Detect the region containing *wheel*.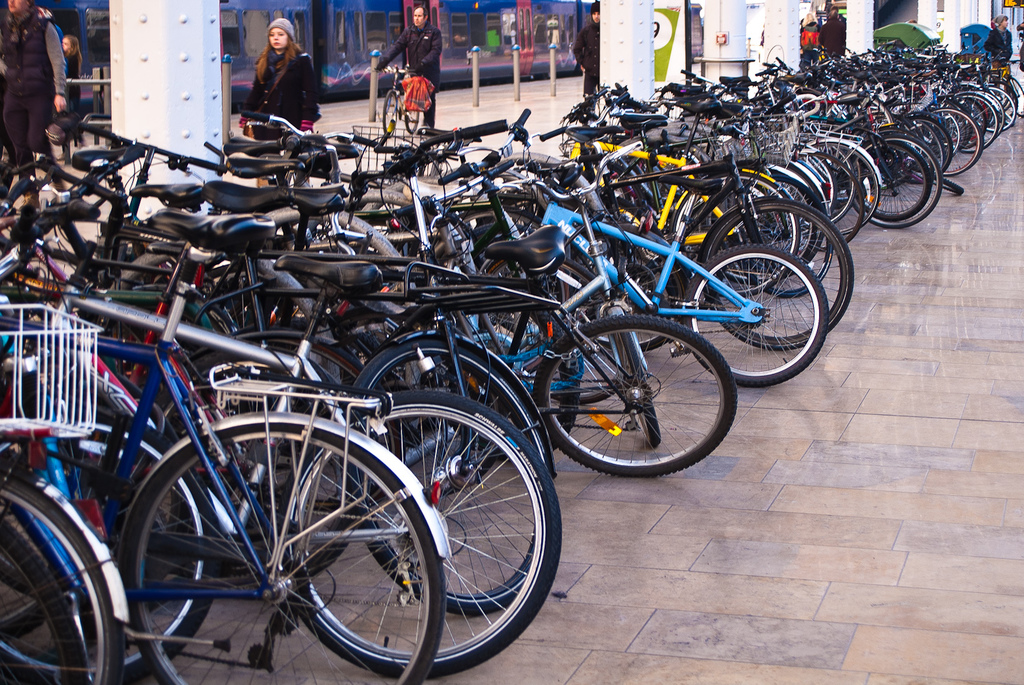
locate(405, 109, 418, 131).
